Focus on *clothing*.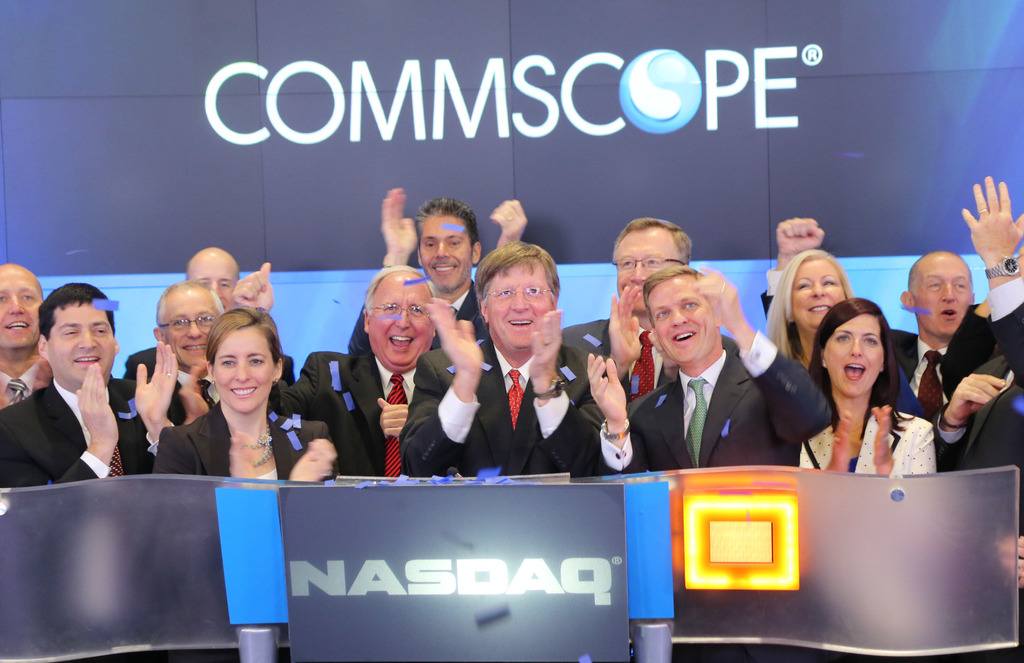
Focused at x1=148, y1=400, x2=340, y2=479.
